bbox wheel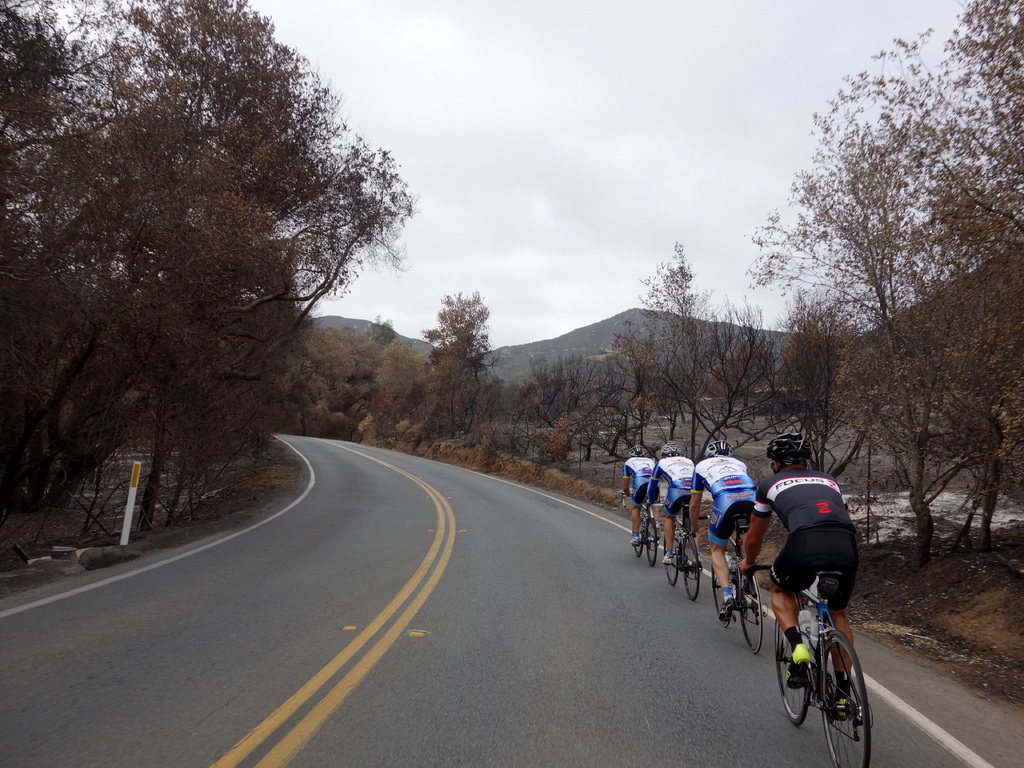
detection(711, 553, 731, 621)
